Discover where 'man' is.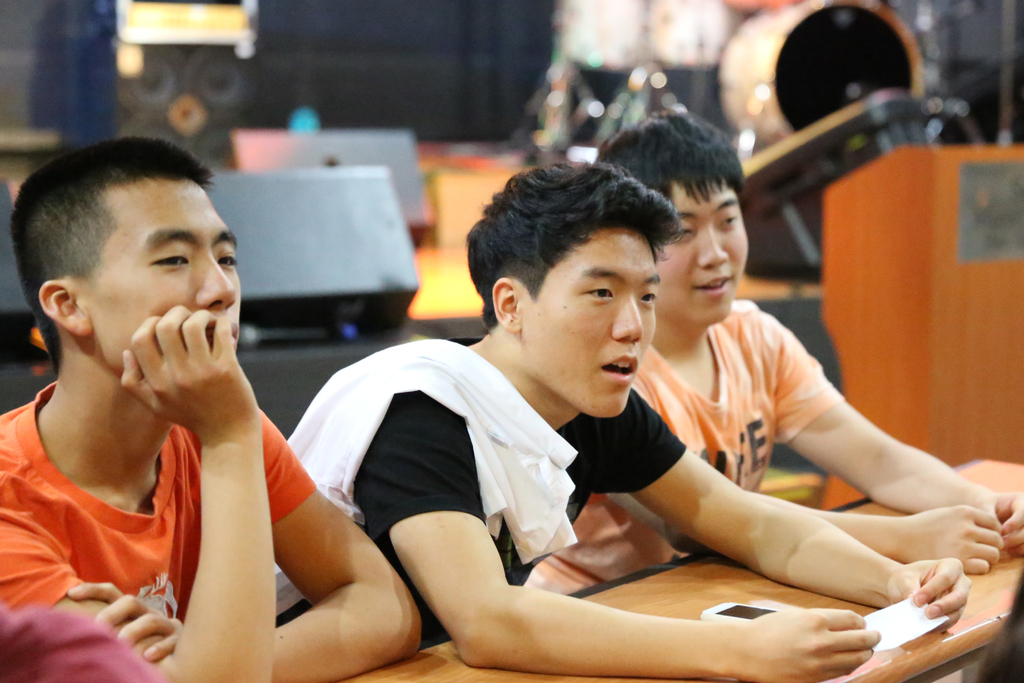
Discovered at [x1=528, y1=105, x2=1023, y2=597].
